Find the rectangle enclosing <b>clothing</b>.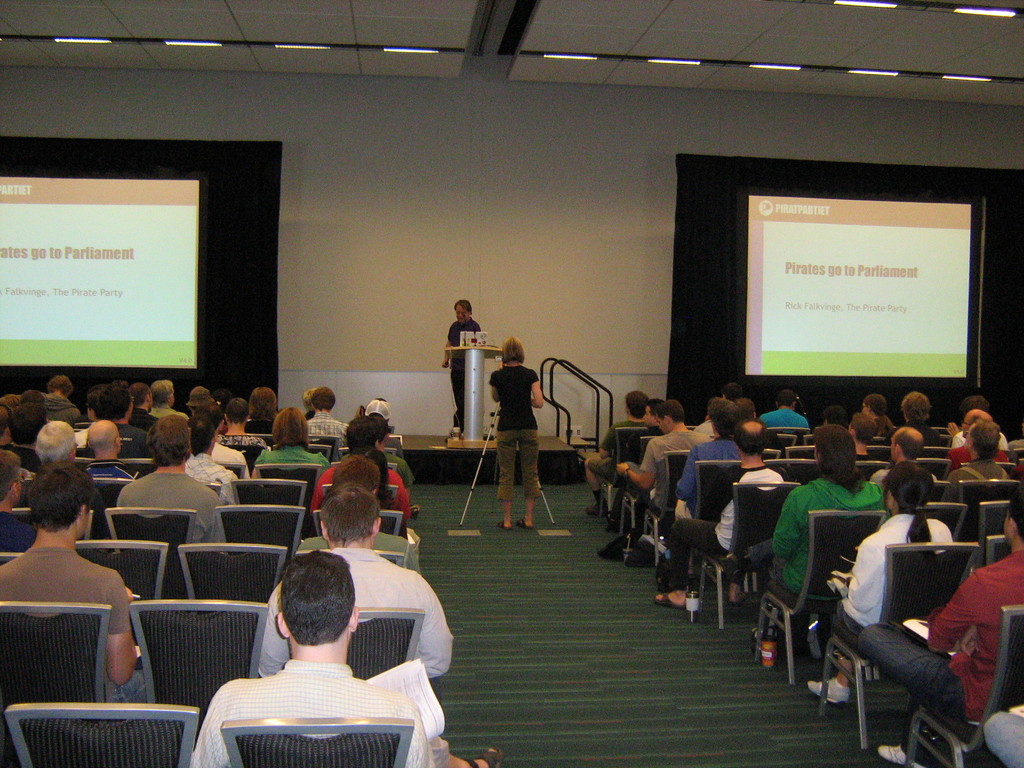
[x1=75, y1=427, x2=87, y2=447].
